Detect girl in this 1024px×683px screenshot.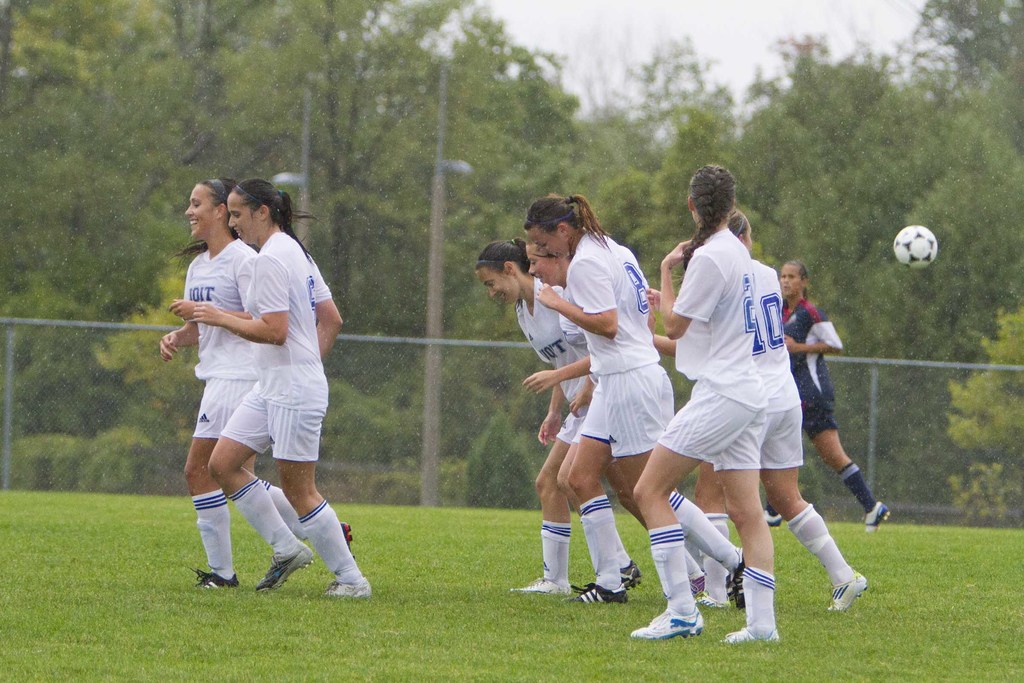
Detection: Rect(157, 177, 358, 591).
